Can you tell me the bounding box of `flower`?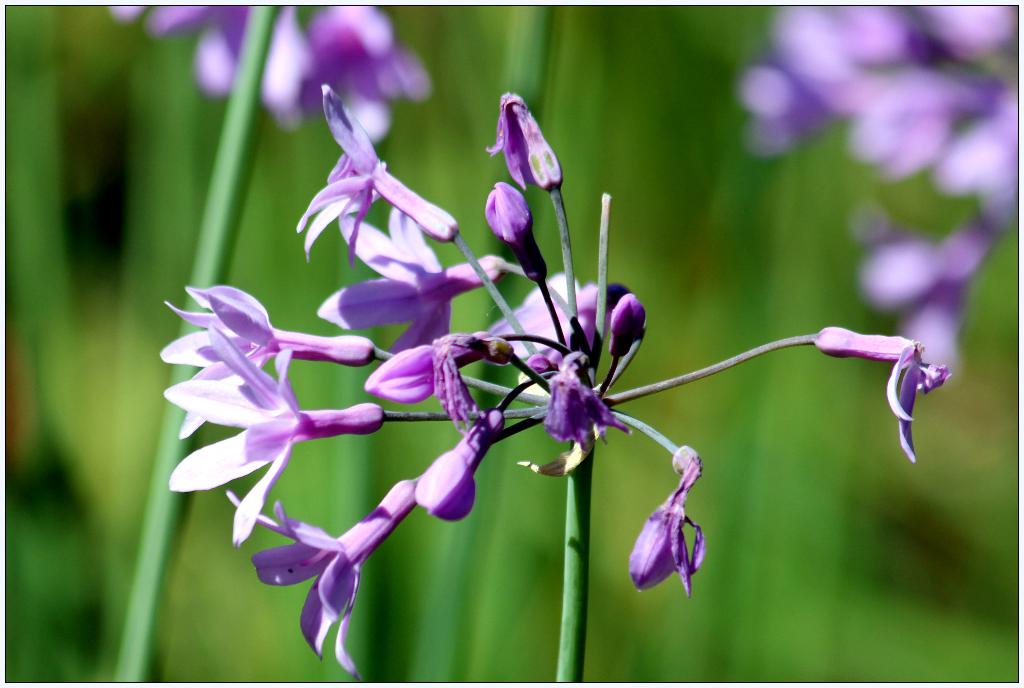
bbox=[292, 84, 454, 258].
